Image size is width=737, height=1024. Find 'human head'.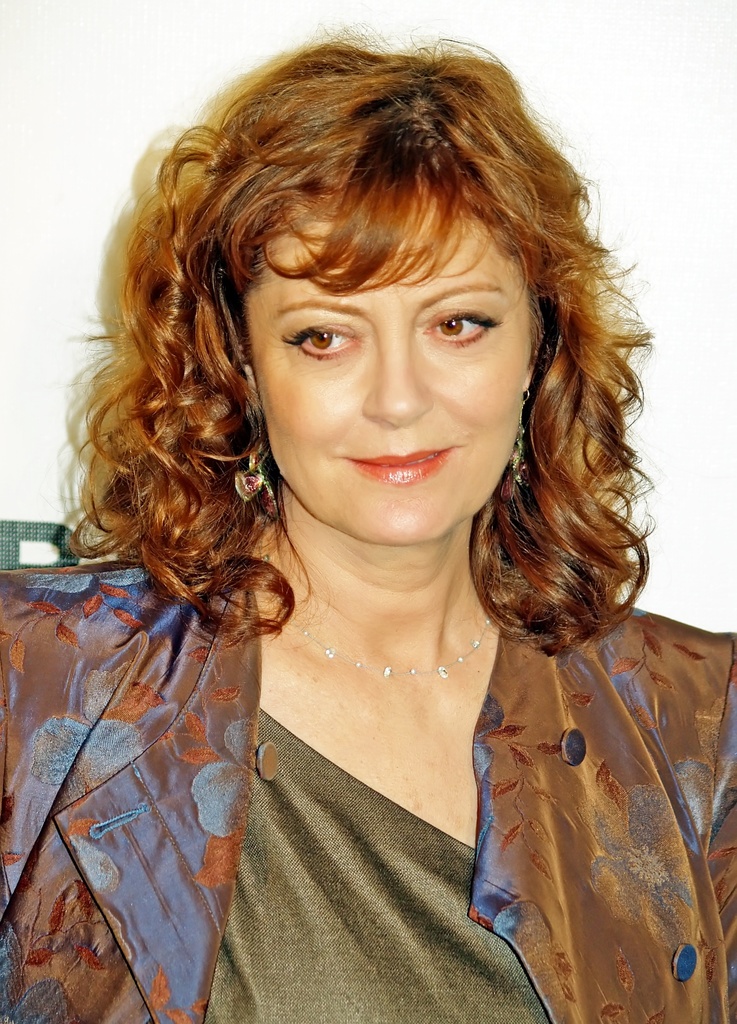
<region>158, 34, 587, 522</region>.
